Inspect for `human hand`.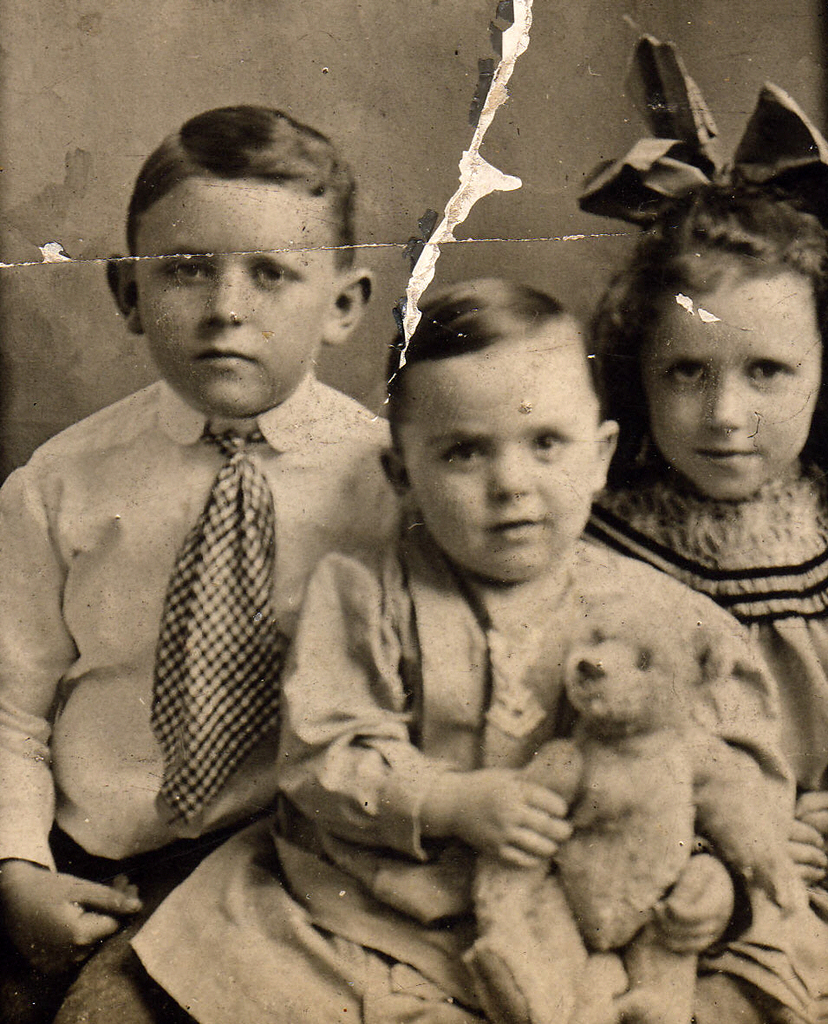
Inspection: {"x1": 782, "y1": 817, "x2": 827, "y2": 886}.
